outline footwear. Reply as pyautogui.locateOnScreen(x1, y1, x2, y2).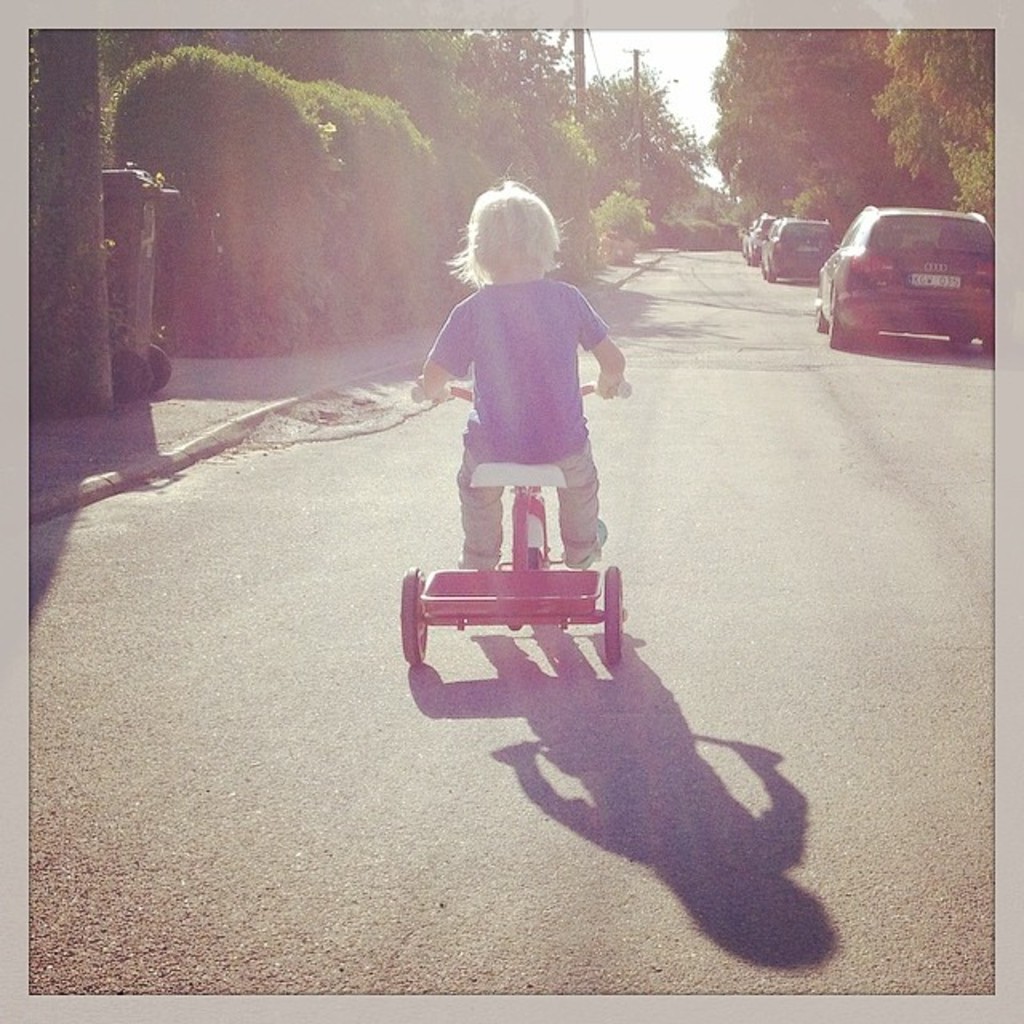
pyautogui.locateOnScreen(565, 514, 610, 565).
